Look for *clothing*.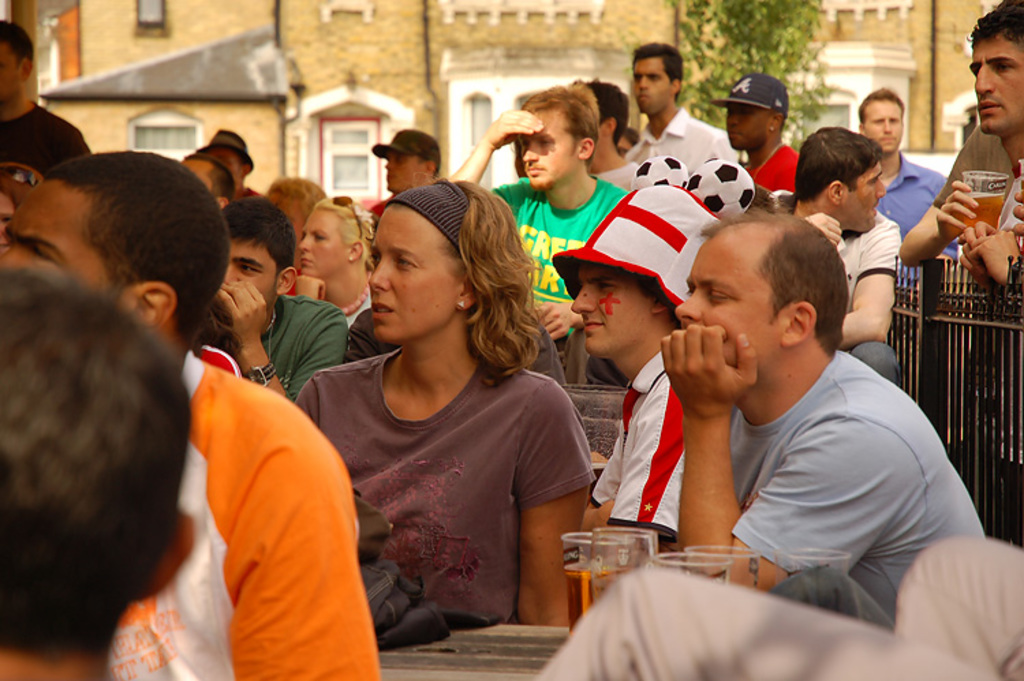
Found: x1=227 y1=298 x2=344 y2=416.
